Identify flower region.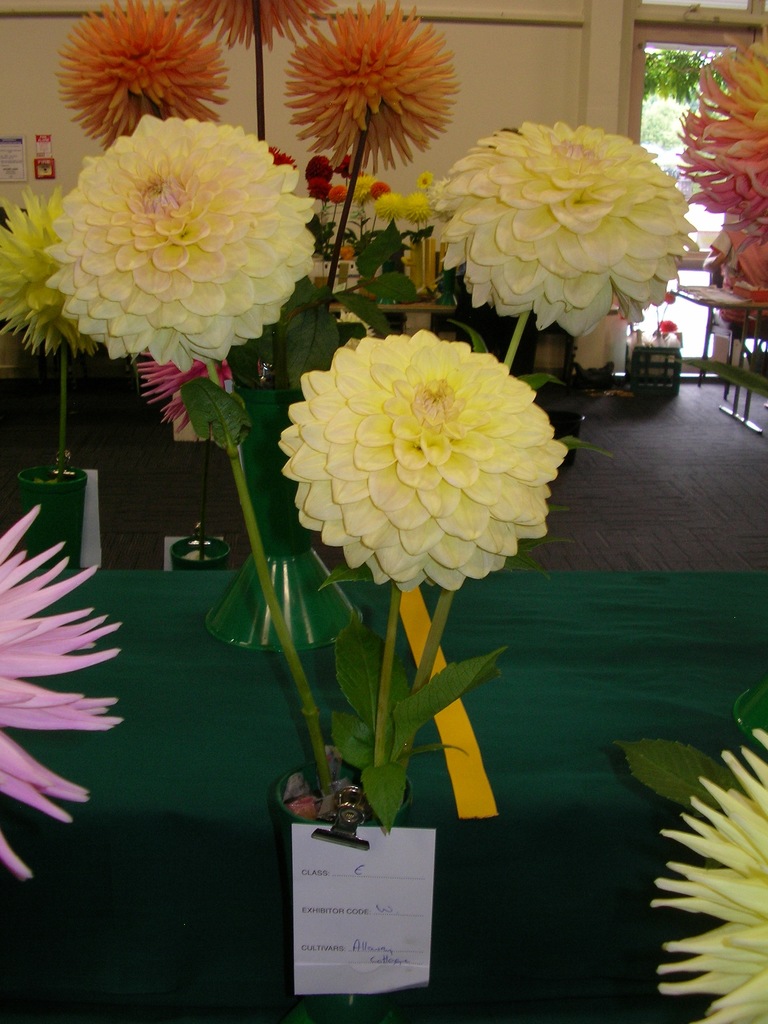
Region: locate(681, 25, 767, 232).
